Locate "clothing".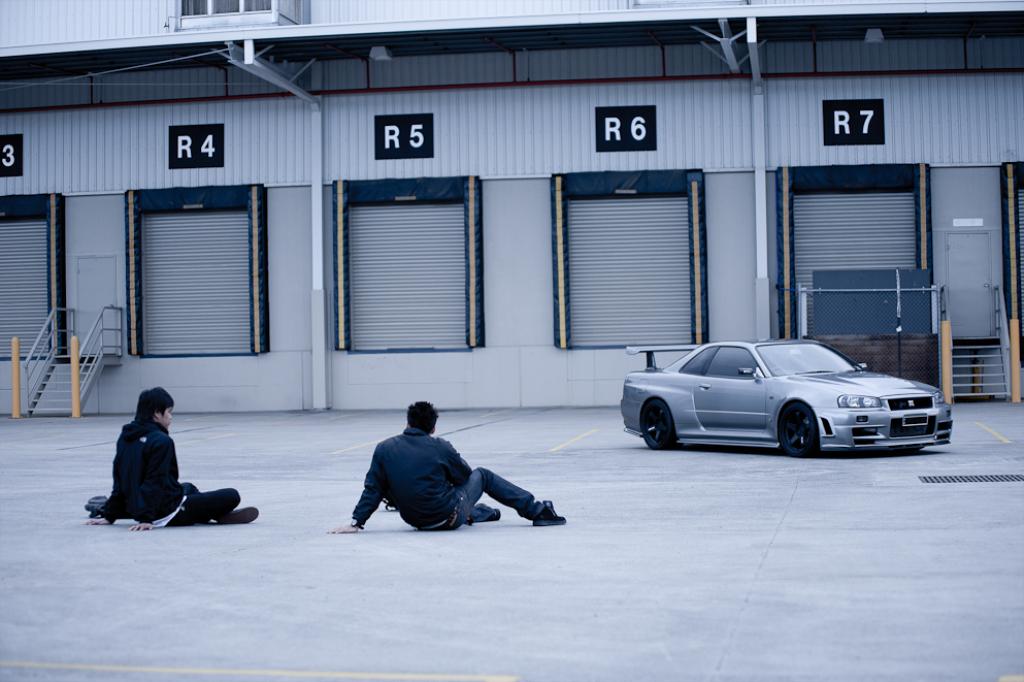
Bounding box: <region>97, 413, 191, 528</region>.
